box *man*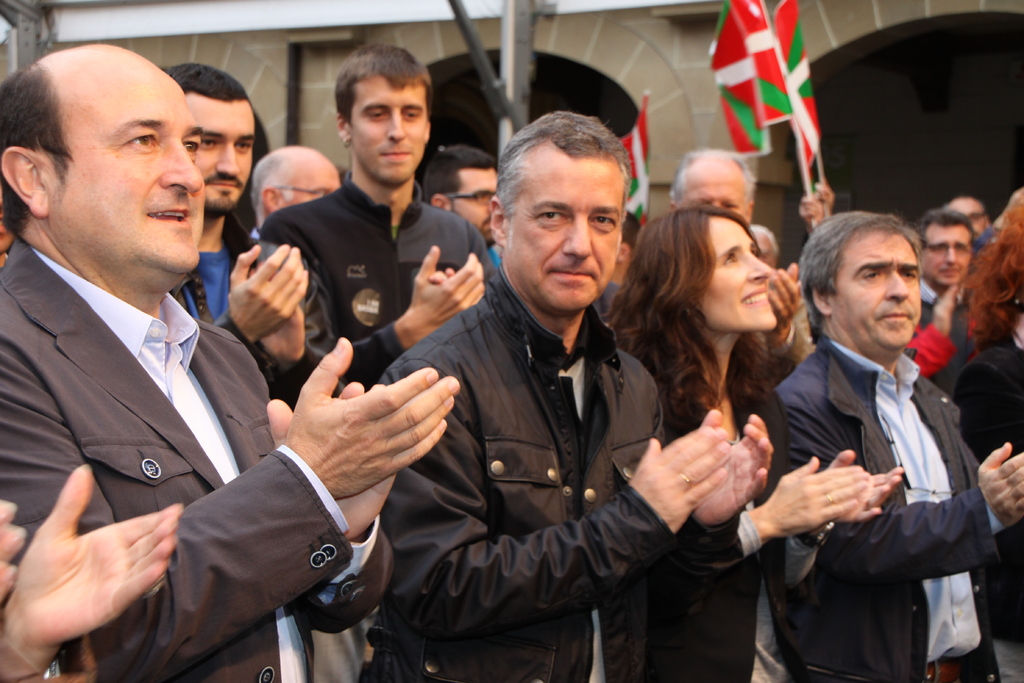
{"x1": 368, "y1": 104, "x2": 771, "y2": 682}
